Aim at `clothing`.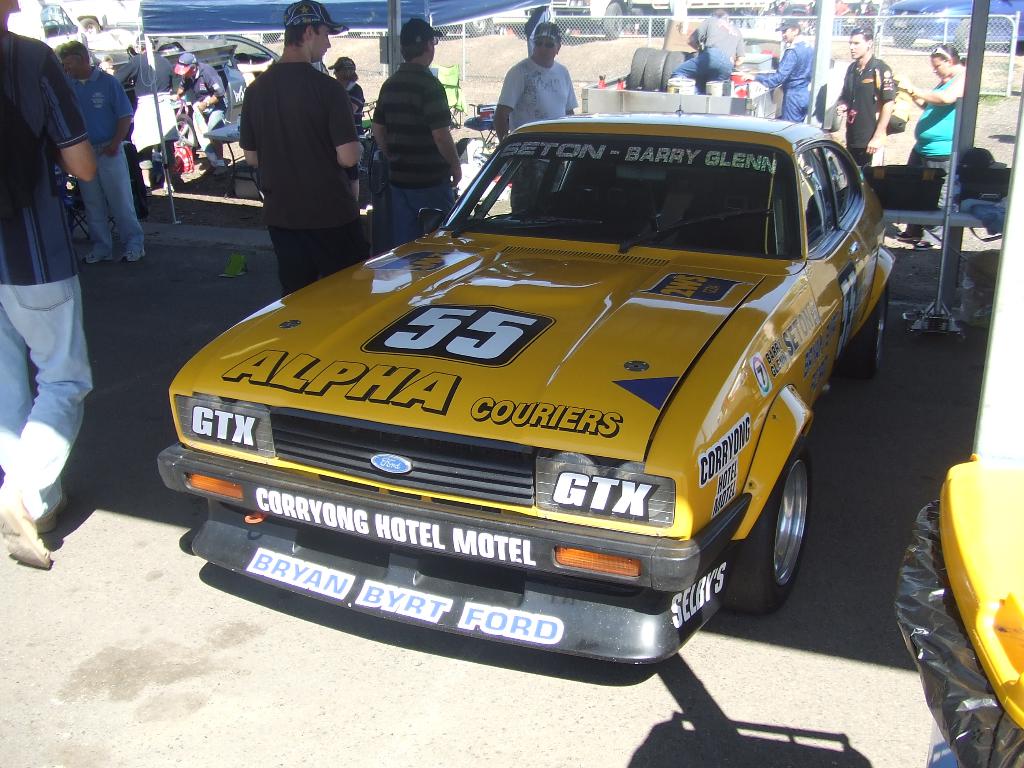
Aimed at 674:15:744:80.
